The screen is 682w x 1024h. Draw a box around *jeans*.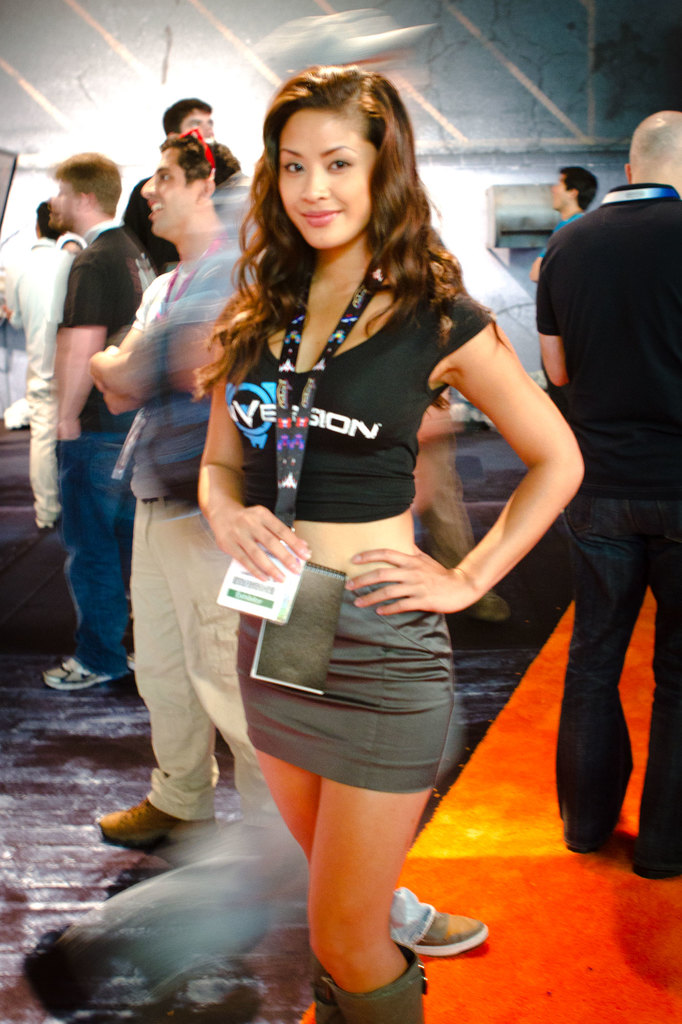
[left=42, top=415, right=136, bottom=712].
